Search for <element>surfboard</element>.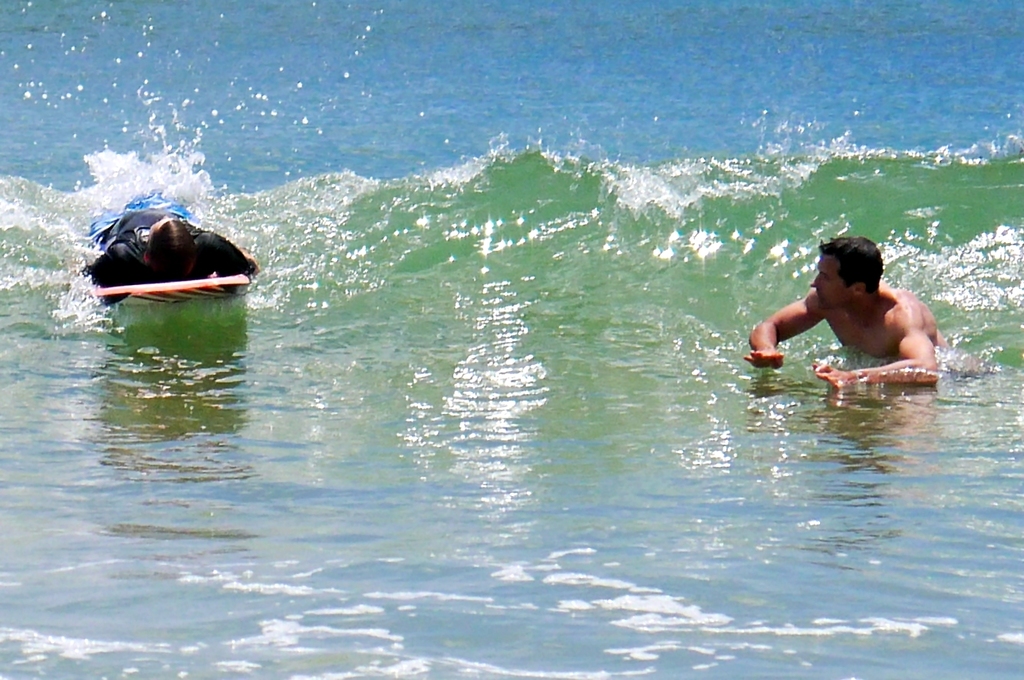
Found at x1=83 y1=270 x2=261 y2=301.
